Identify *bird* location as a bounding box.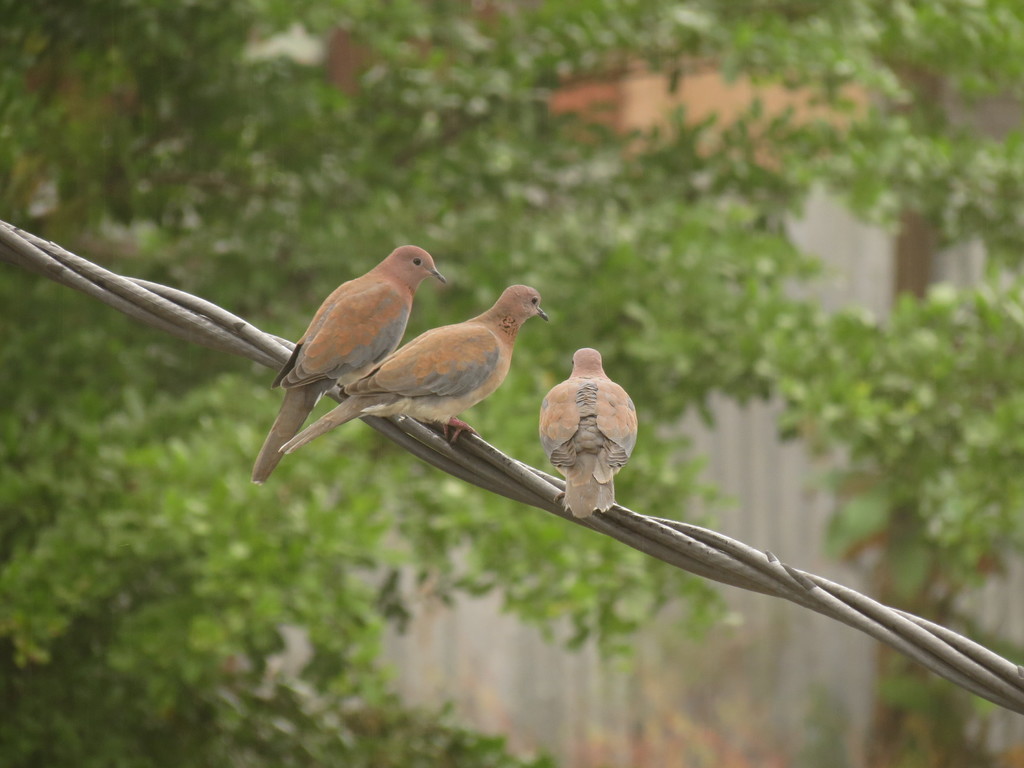
bbox(248, 245, 446, 491).
